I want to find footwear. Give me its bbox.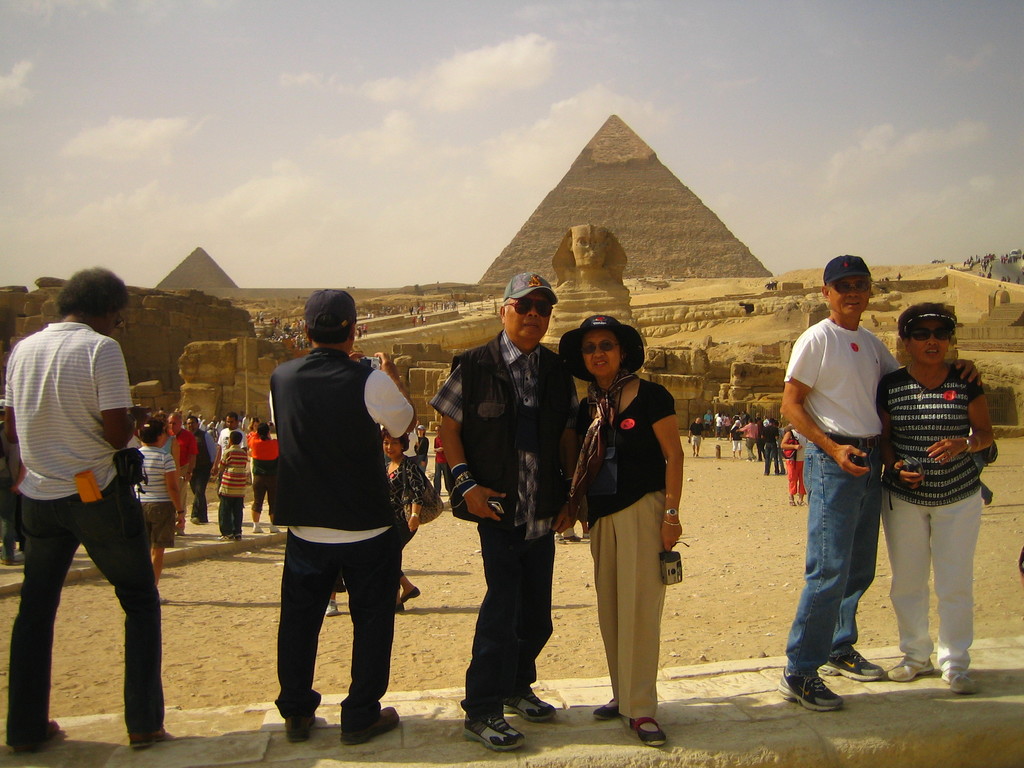
[322, 596, 335, 614].
